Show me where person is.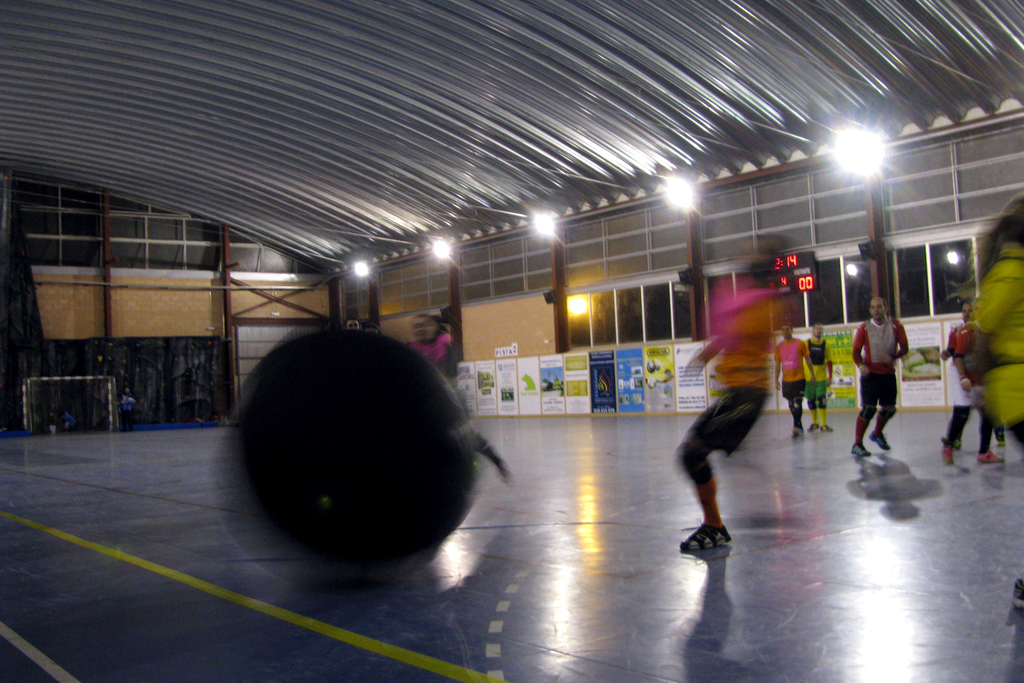
person is at x1=678 y1=283 x2=794 y2=568.
